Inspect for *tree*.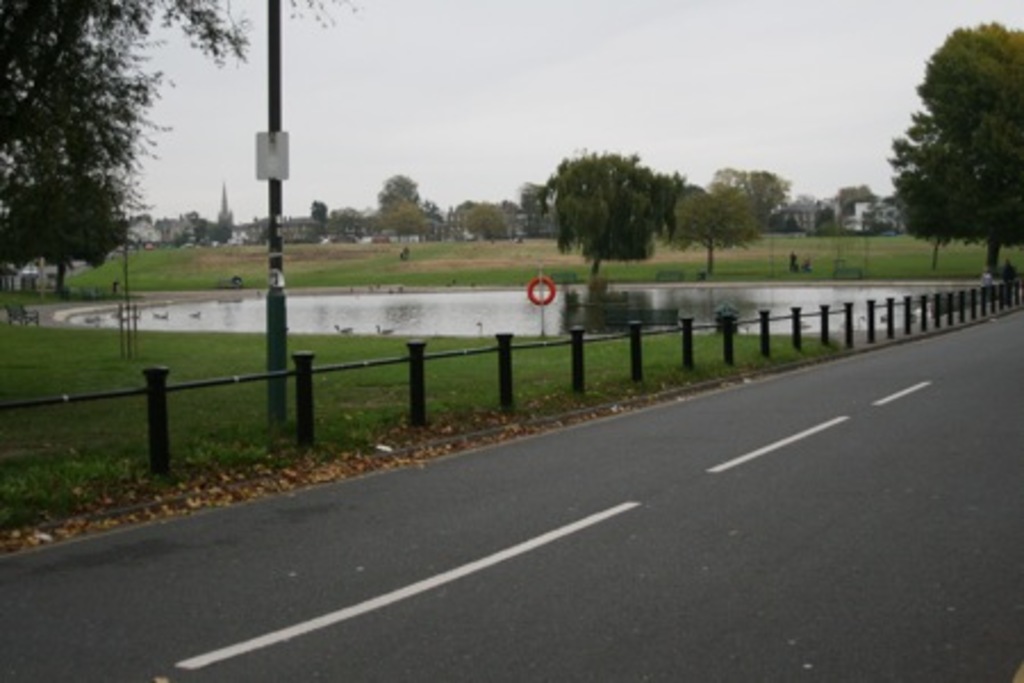
Inspection: x1=328 y1=207 x2=362 y2=239.
